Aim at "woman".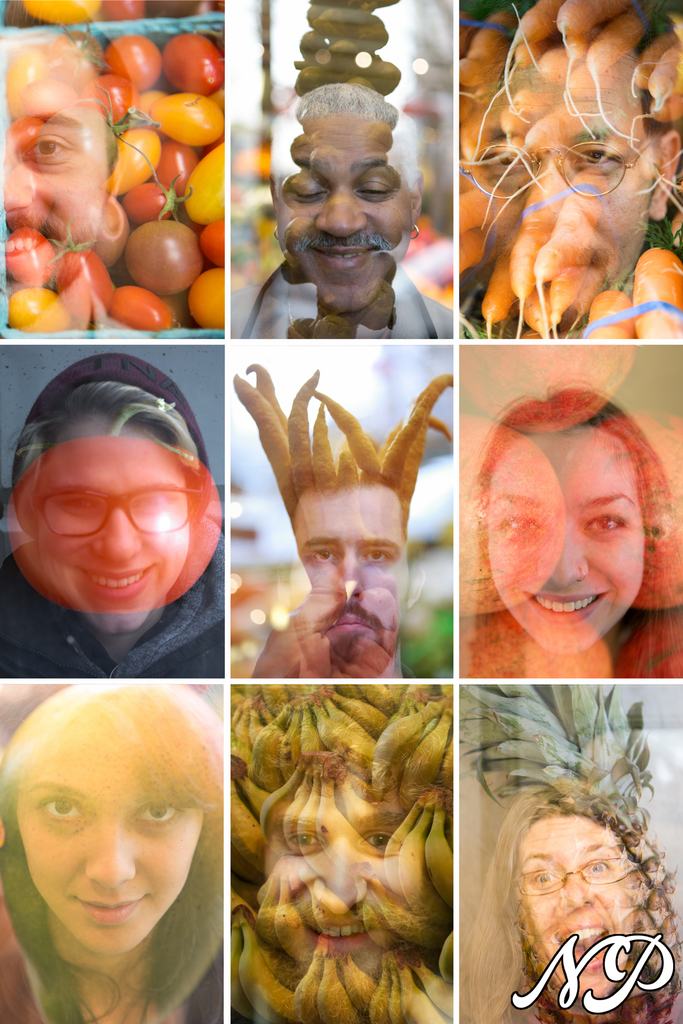
Aimed at bbox=(0, 649, 256, 998).
